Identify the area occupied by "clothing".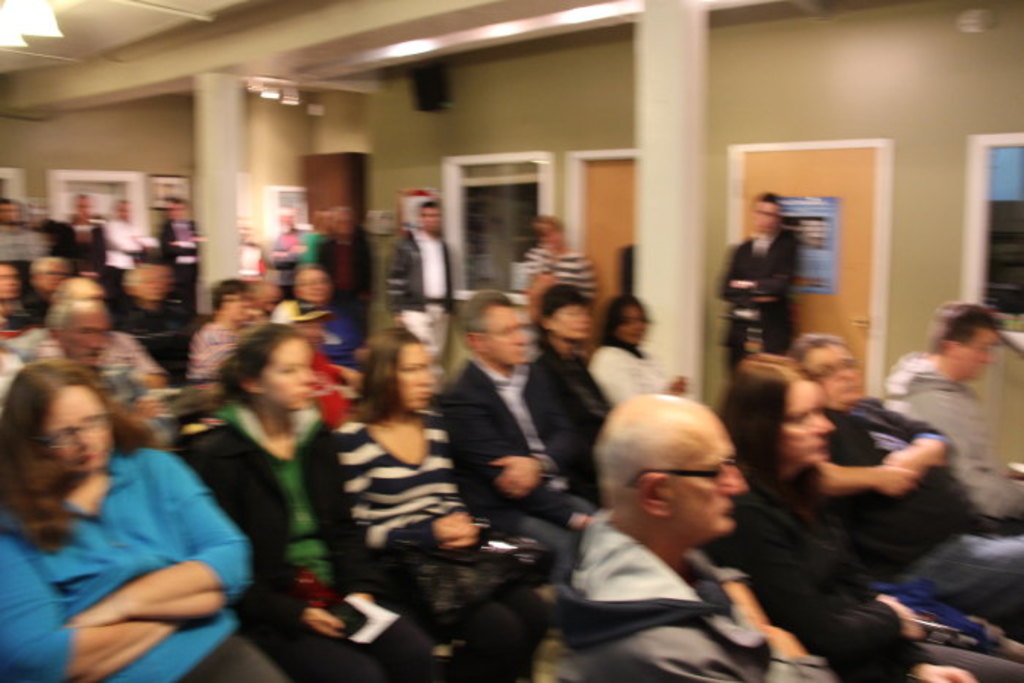
Area: 97, 222, 152, 295.
